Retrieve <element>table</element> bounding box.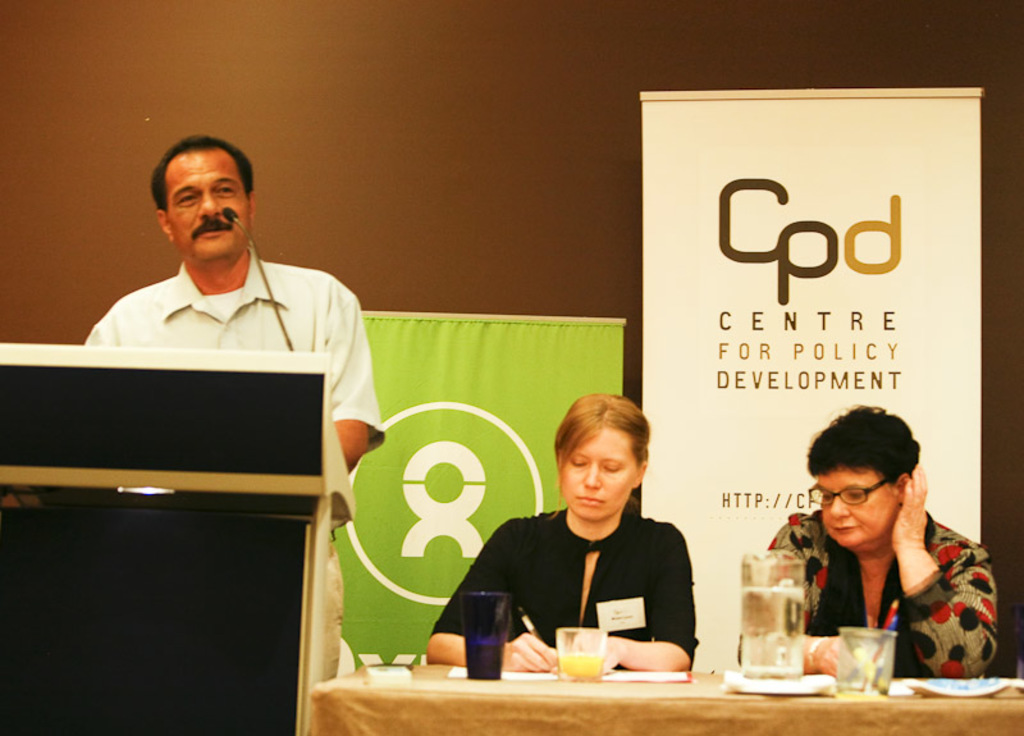
Bounding box: select_region(303, 662, 1023, 735).
